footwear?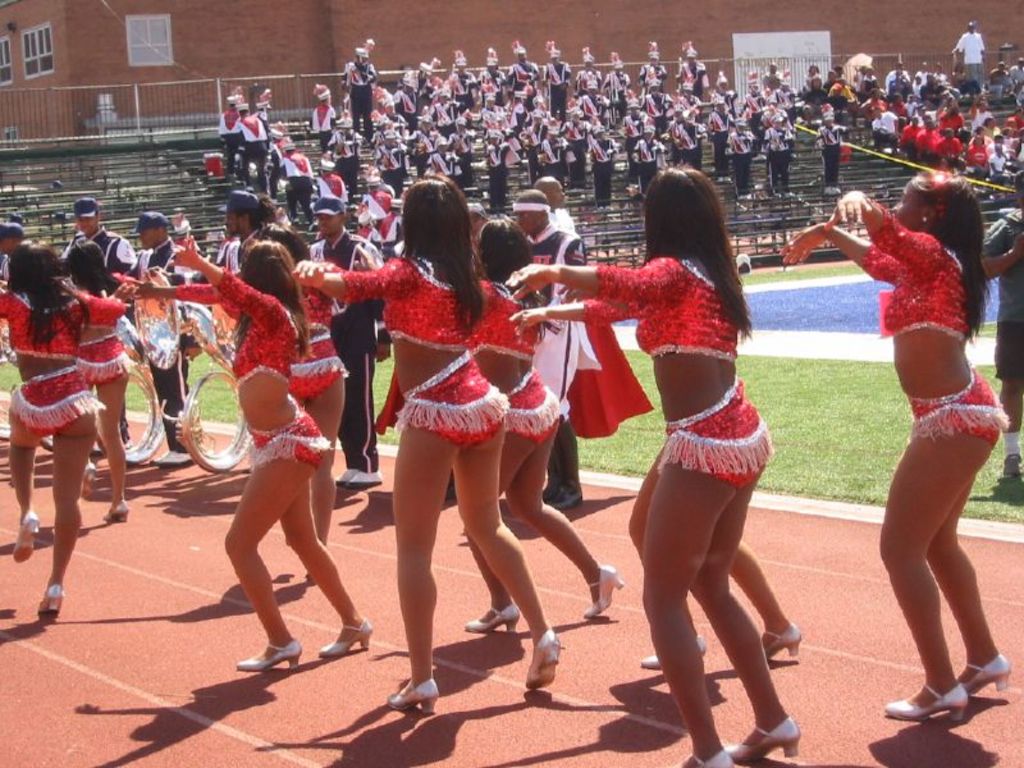
left=317, top=616, right=372, bottom=657
